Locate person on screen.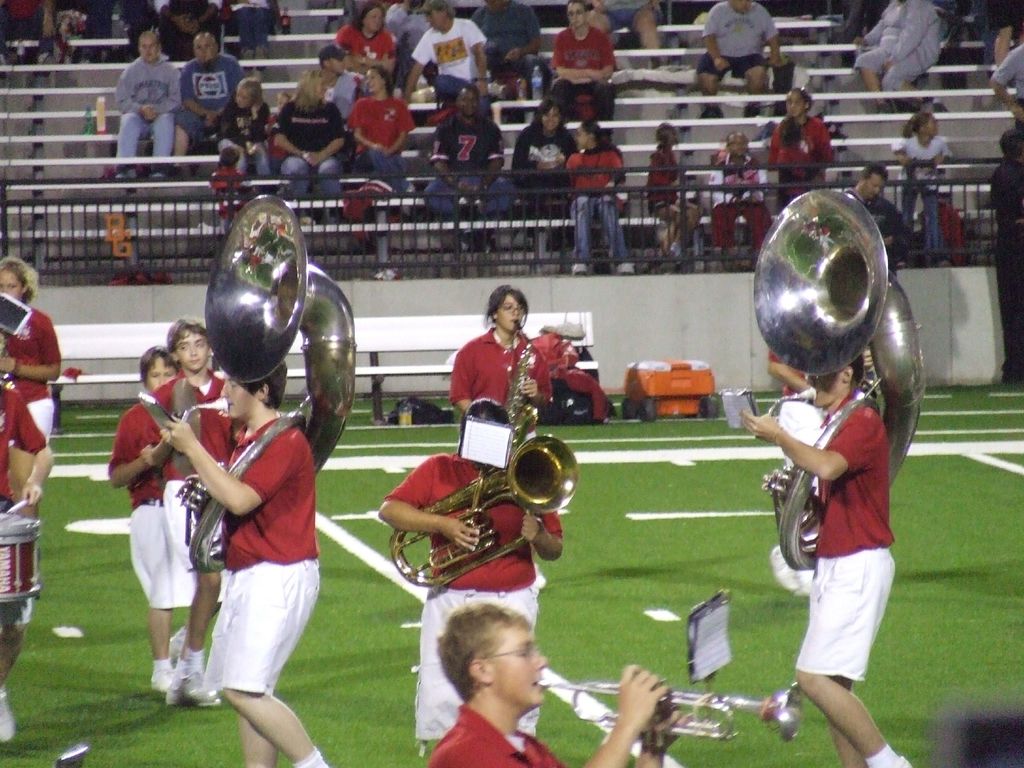
On screen at 159/355/330/767.
